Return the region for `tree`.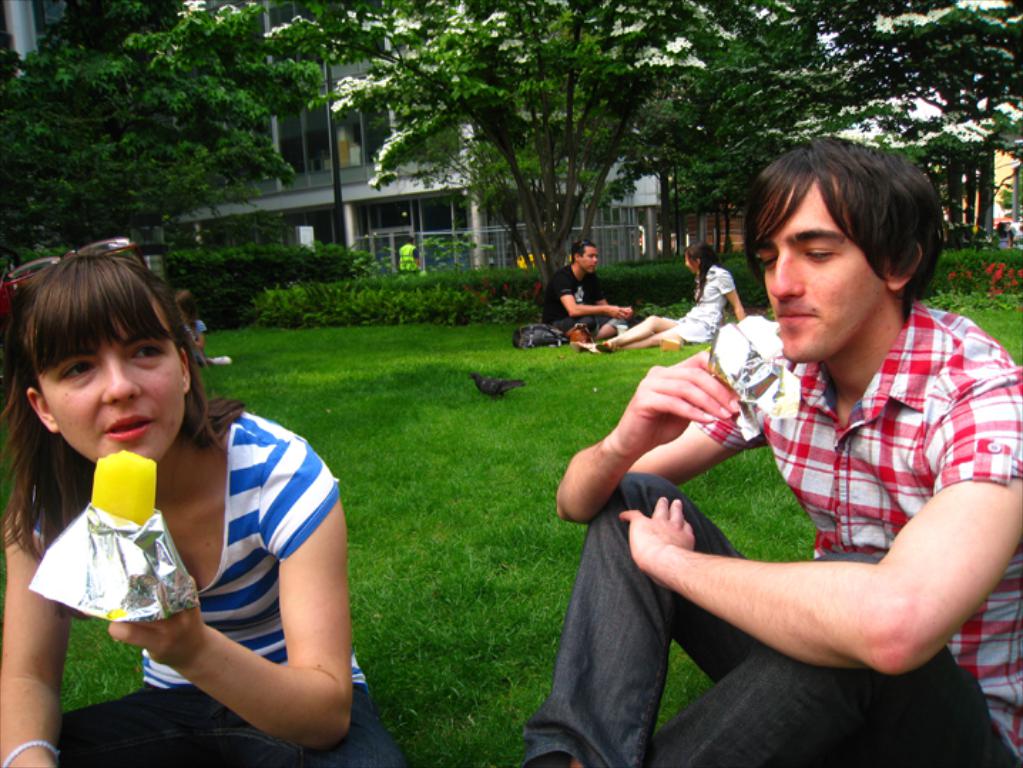
{"left": 170, "top": 0, "right": 782, "bottom": 321}.
